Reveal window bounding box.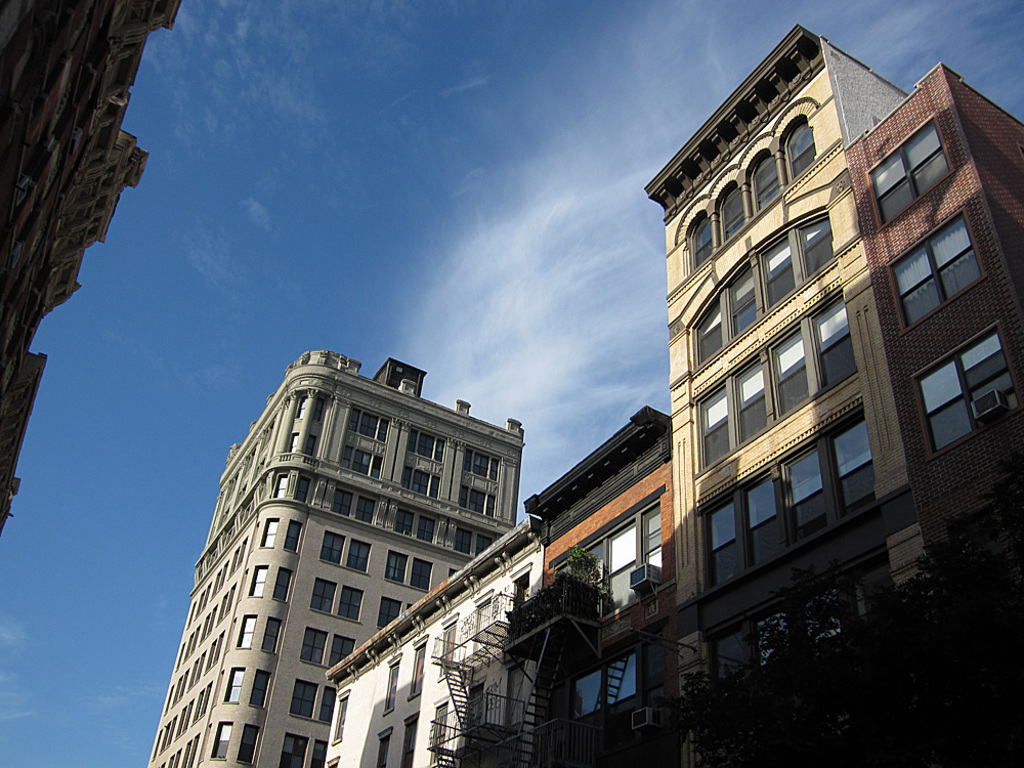
Revealed: box=[453, 526, 474, 556].
